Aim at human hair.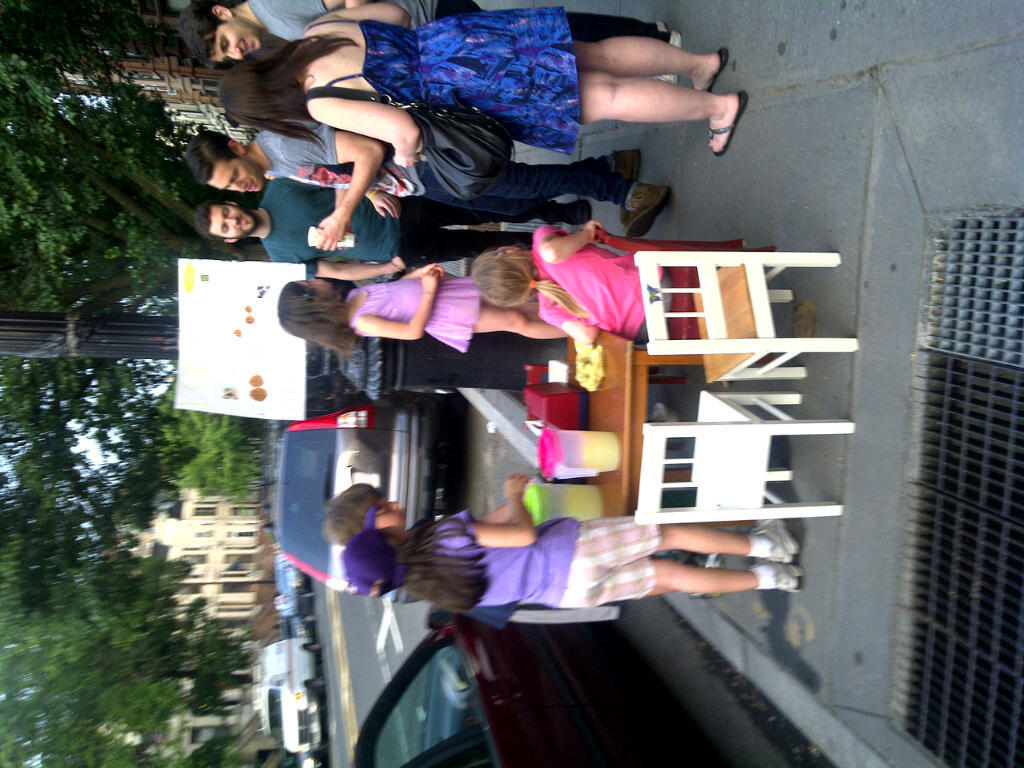
Aimed at [197,201,241,243].
